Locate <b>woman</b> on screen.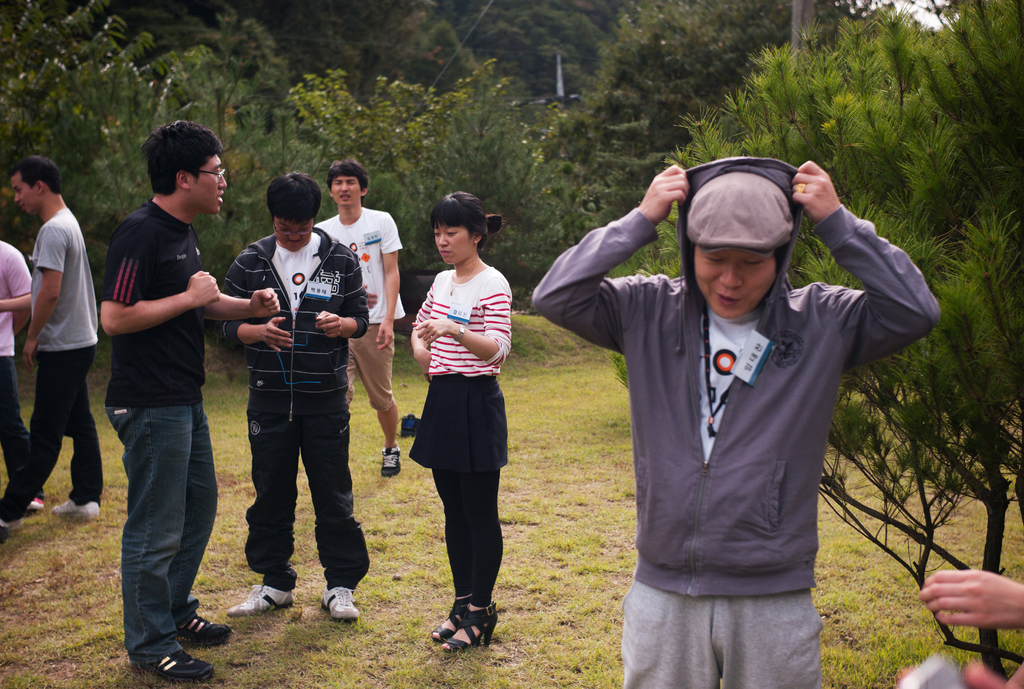
On screen at x1=394, y1=211, x2=516, y2=644.
